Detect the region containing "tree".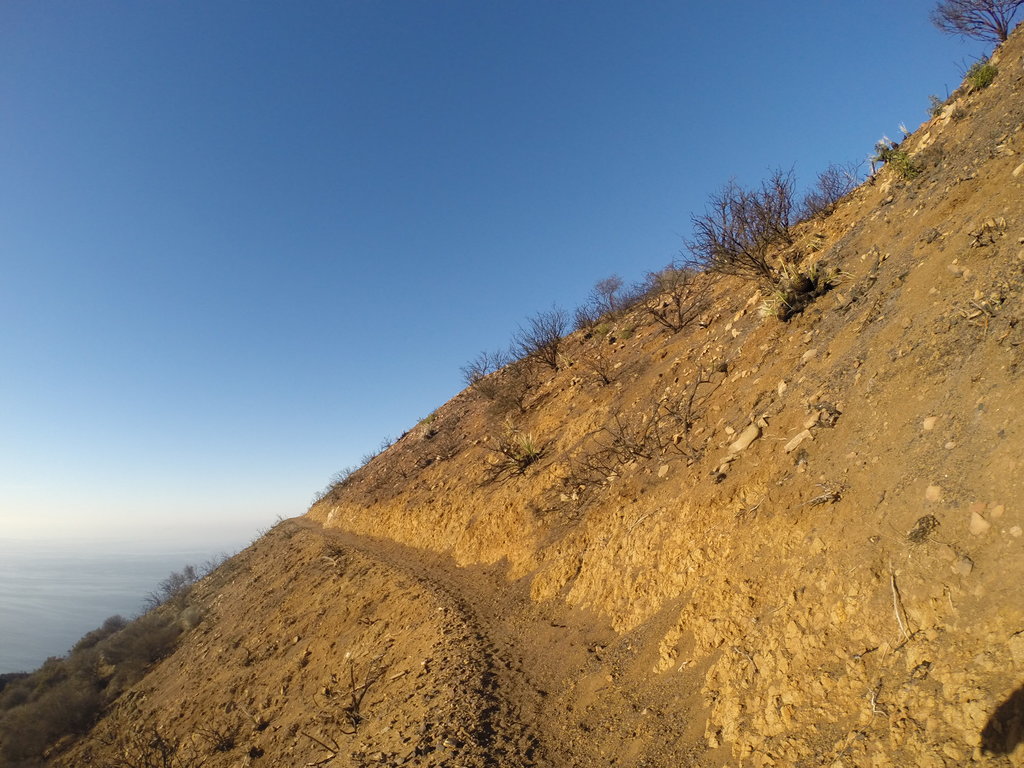
<region>508, 259, 727, 393</region>.
